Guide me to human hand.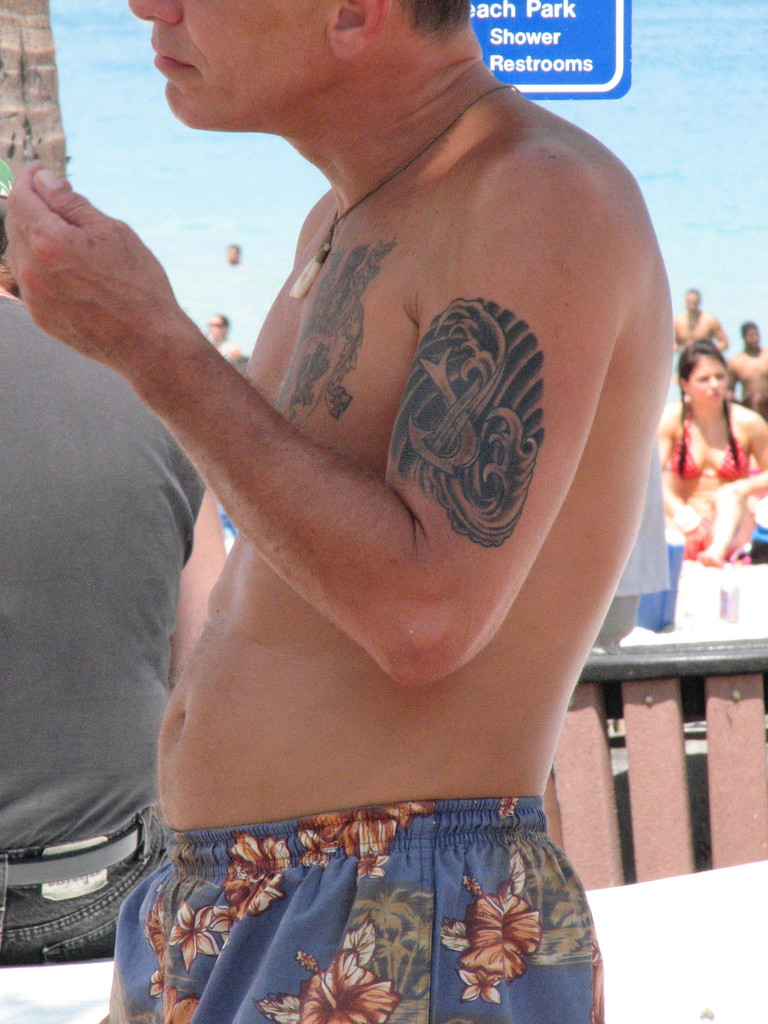
Guidance: 10, 136, 209, 407.
